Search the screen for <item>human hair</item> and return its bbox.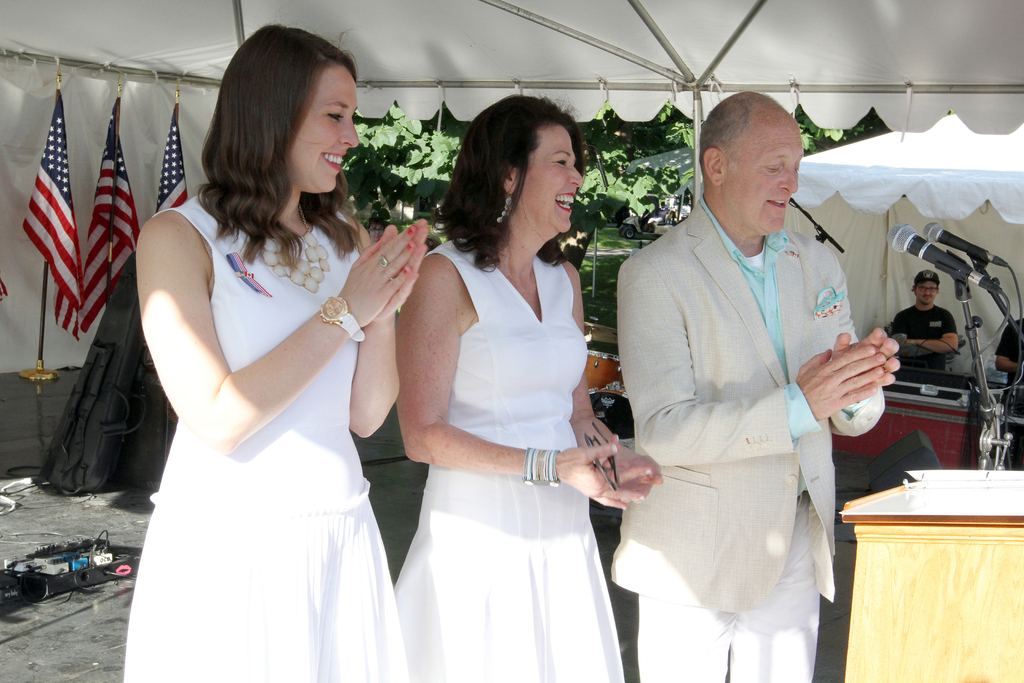
Found: (x1=692, y1=89, x2=776, y2=182).
